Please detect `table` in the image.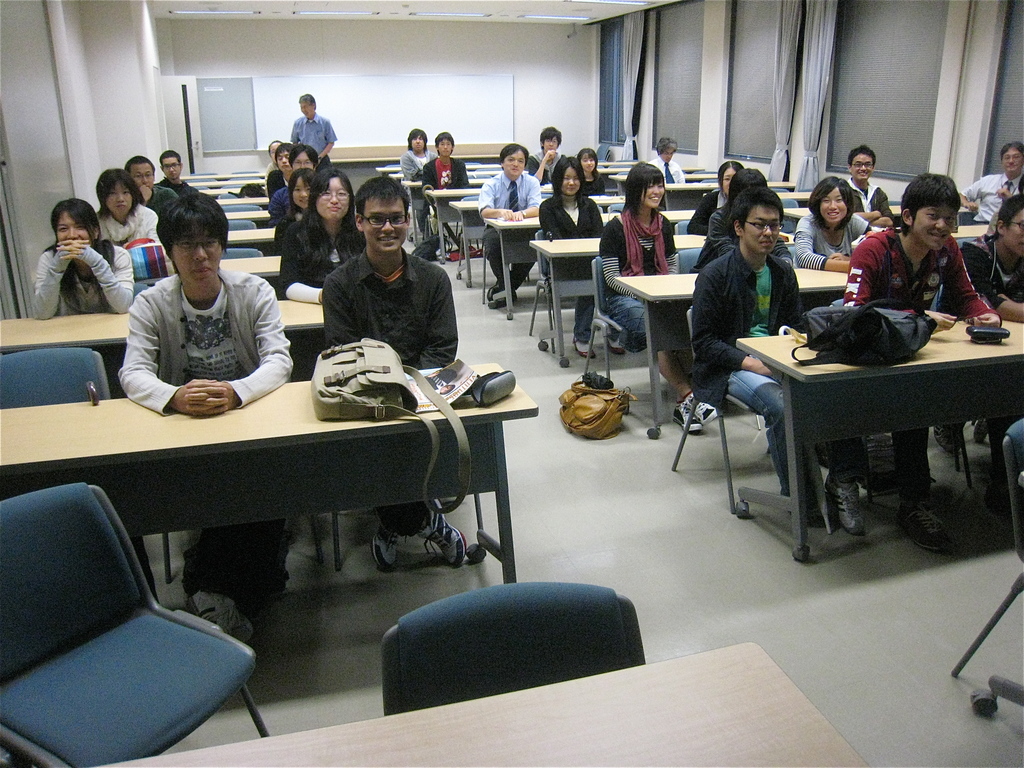
select_region(218, 250, 282, 279).
